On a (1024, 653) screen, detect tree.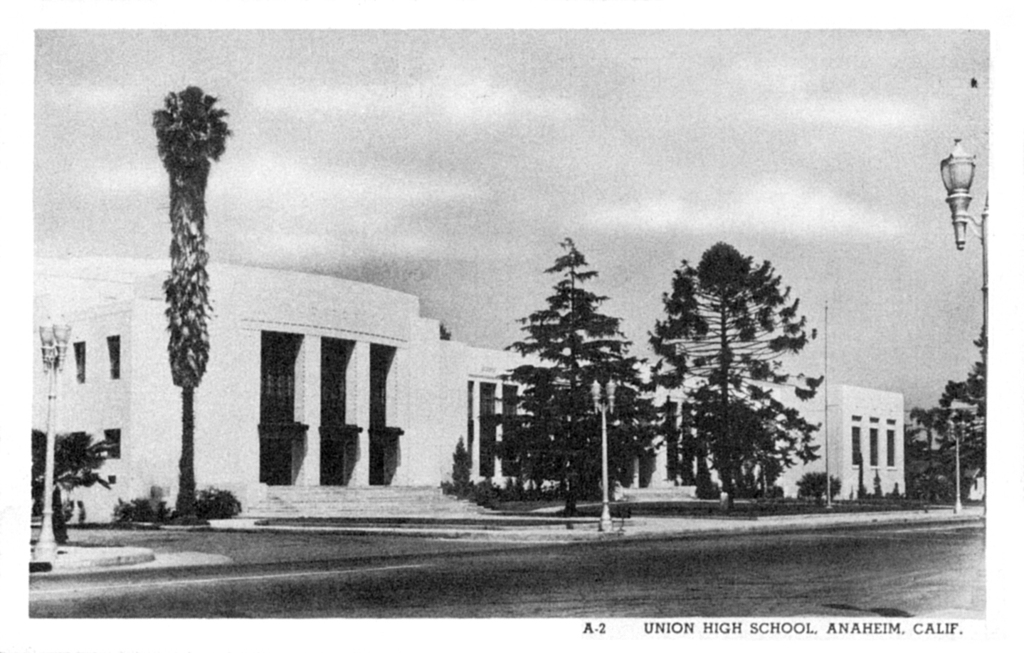
(642,223,825,511).
